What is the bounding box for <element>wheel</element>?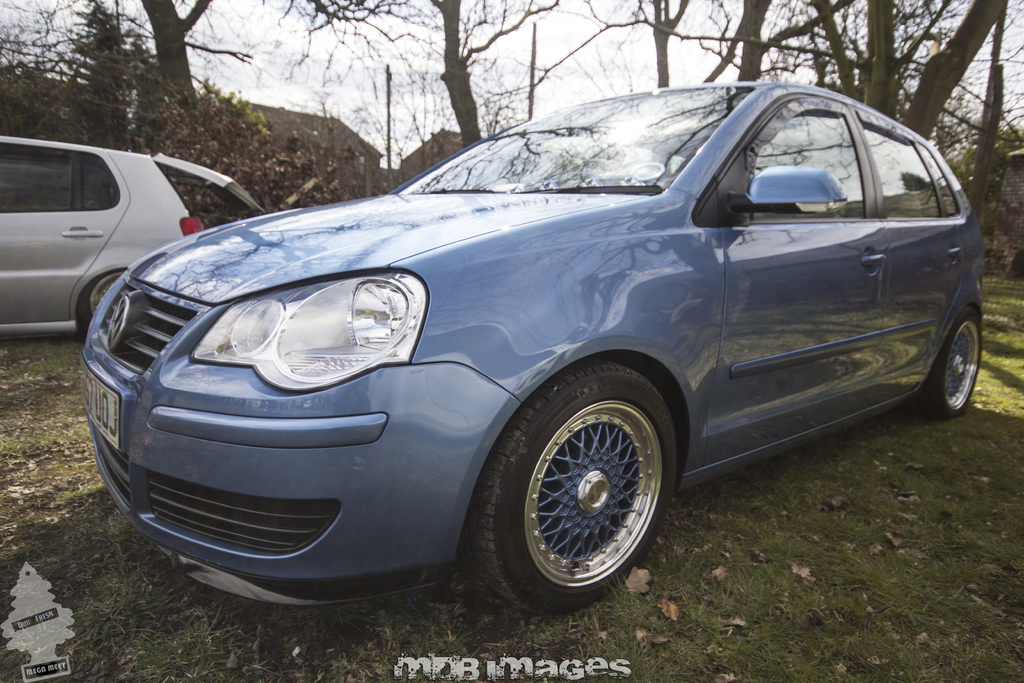
80, 276, 110, 322.
